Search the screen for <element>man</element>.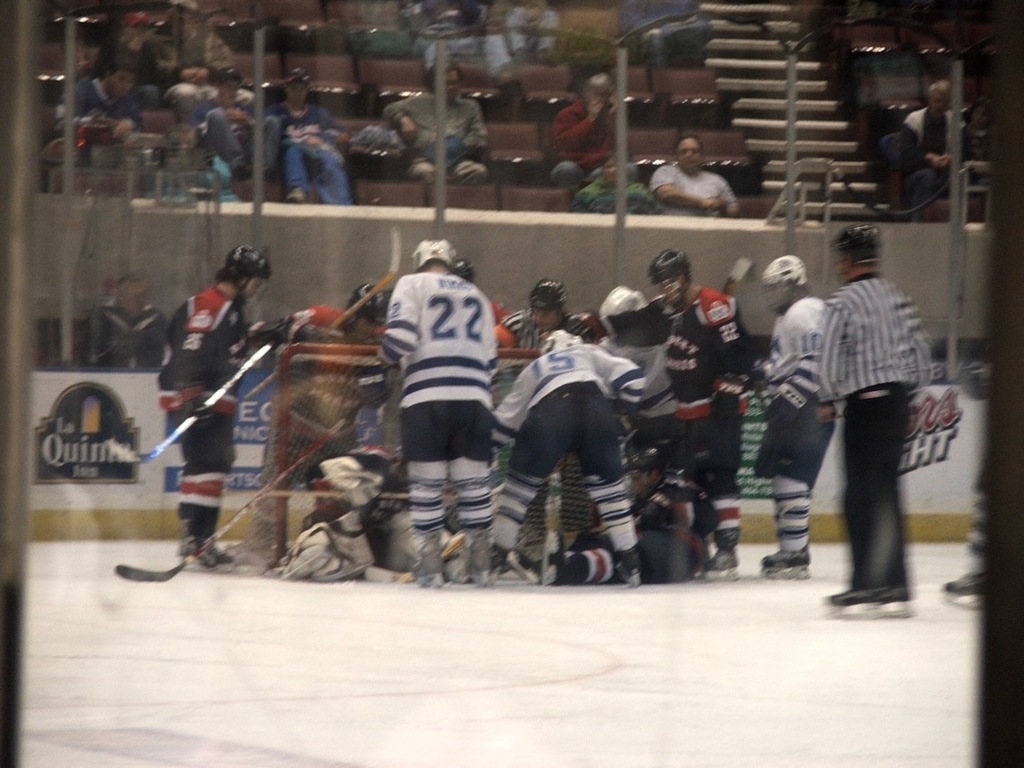
Found at [555, 74, 628, 194].
